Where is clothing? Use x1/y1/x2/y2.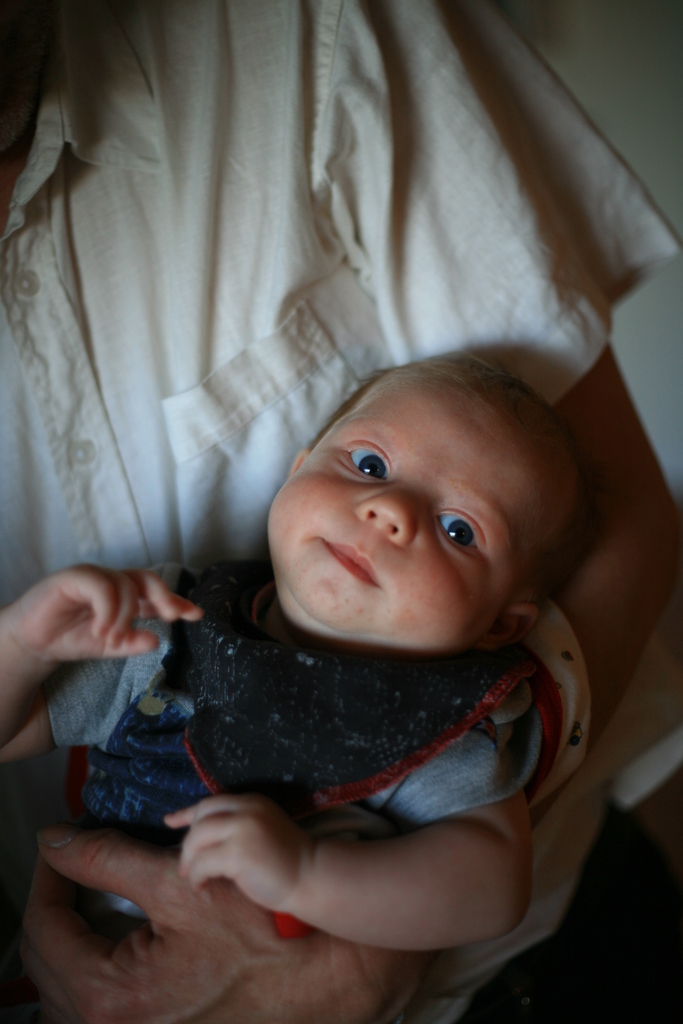
0/591/597/1023.
